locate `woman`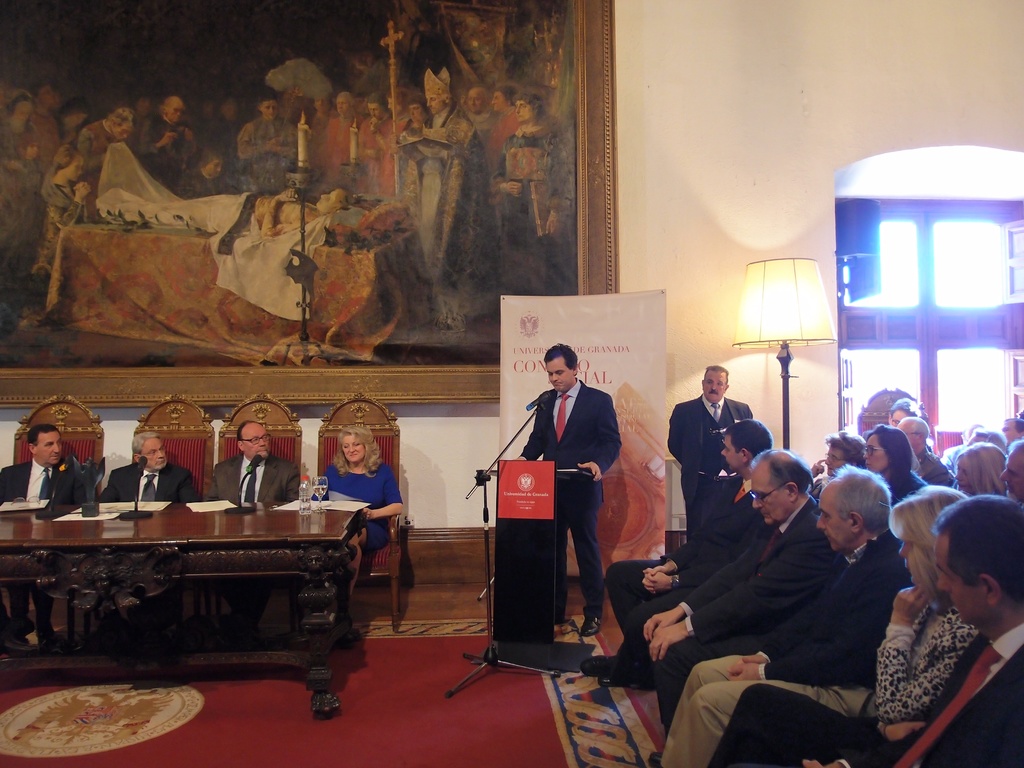
(x1=382, y1=90, x2=410, y2=195)
